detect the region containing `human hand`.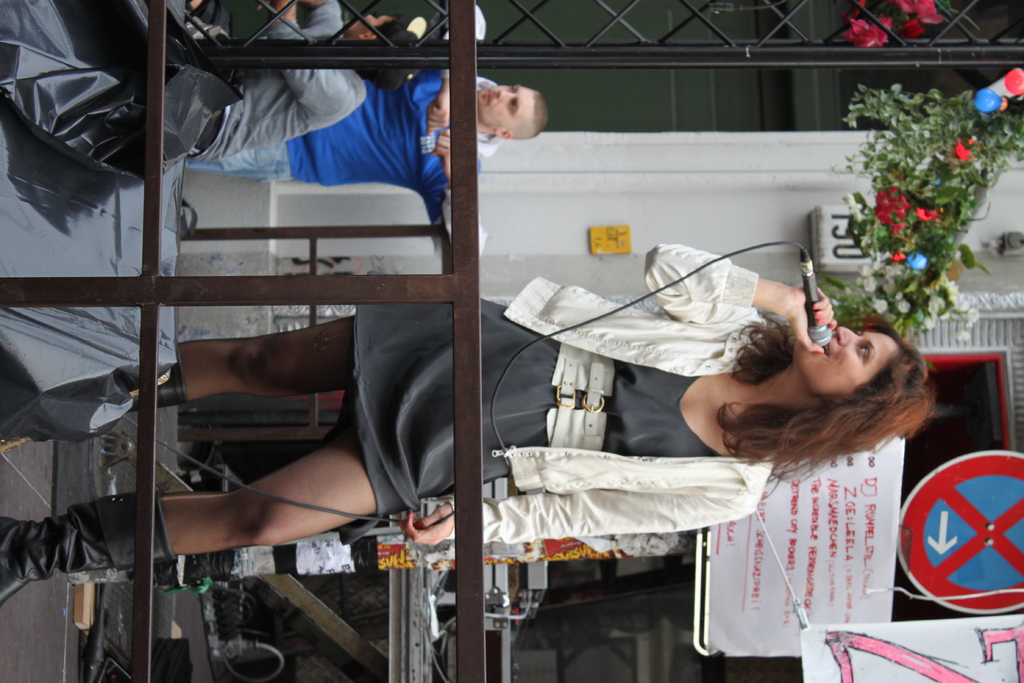
{"left": 399, "top": 502, "right": 456, "bottom": 548}.
